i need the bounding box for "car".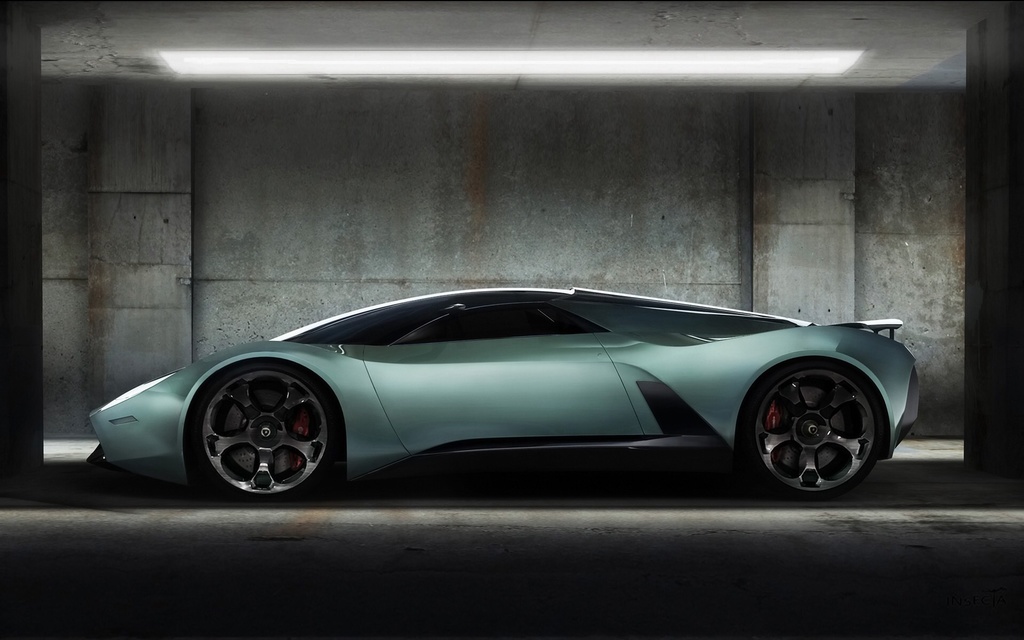
Here it is: Rect(89, 284, 926, 507).
